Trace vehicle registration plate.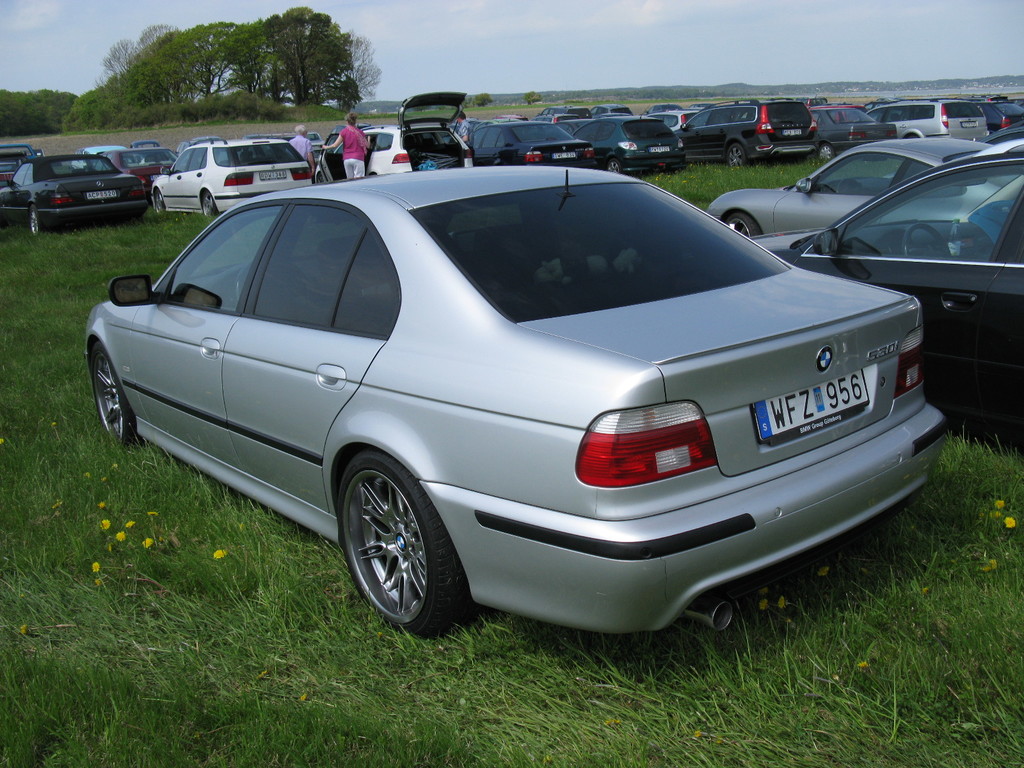
Traced to (left=753, top=369, right=867, bottom=443).
